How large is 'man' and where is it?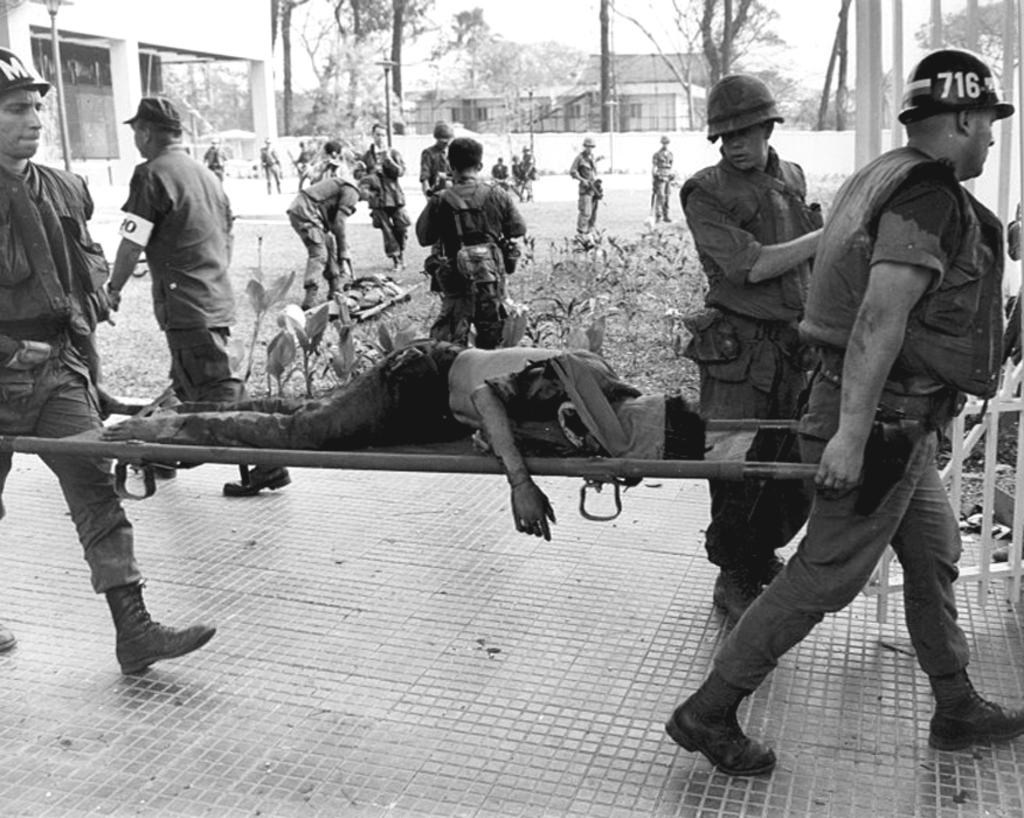
Bounding box: rect(288, 169, 381, 311).
